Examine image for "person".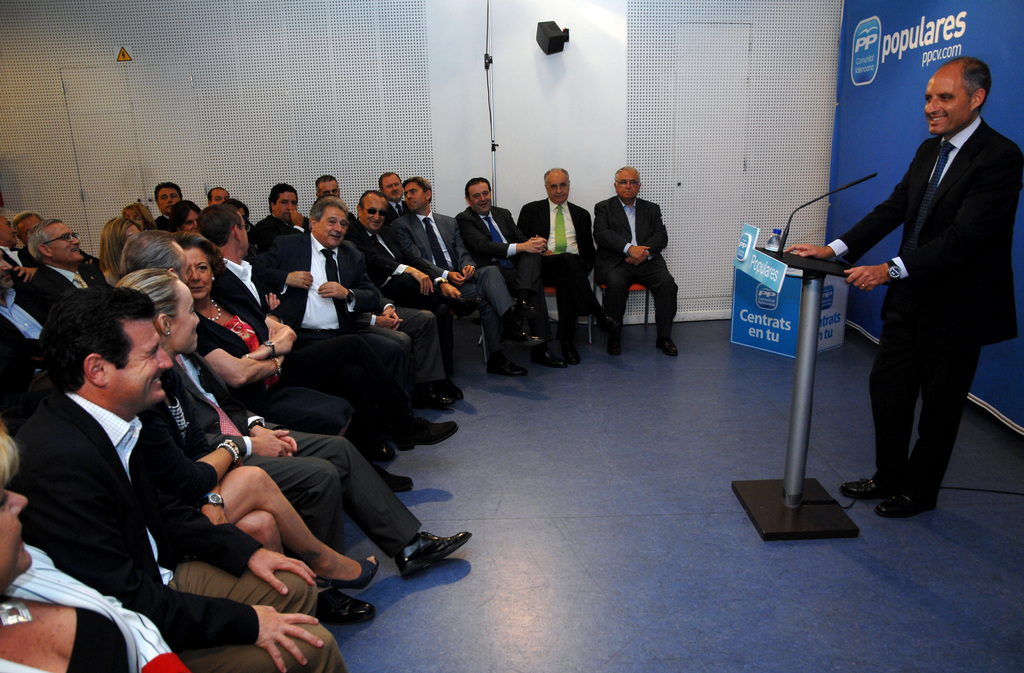
Examination result: pyautogui.locateOnScreen(129, 227, 346, 523).
